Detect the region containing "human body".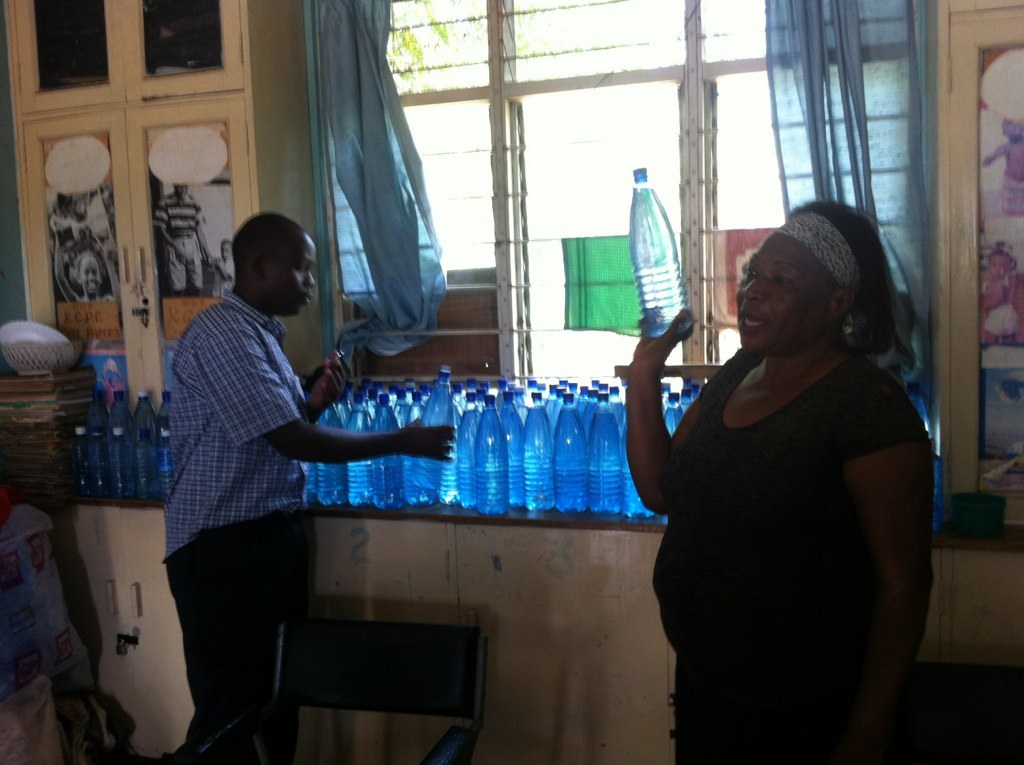
[157,299,453,764].
